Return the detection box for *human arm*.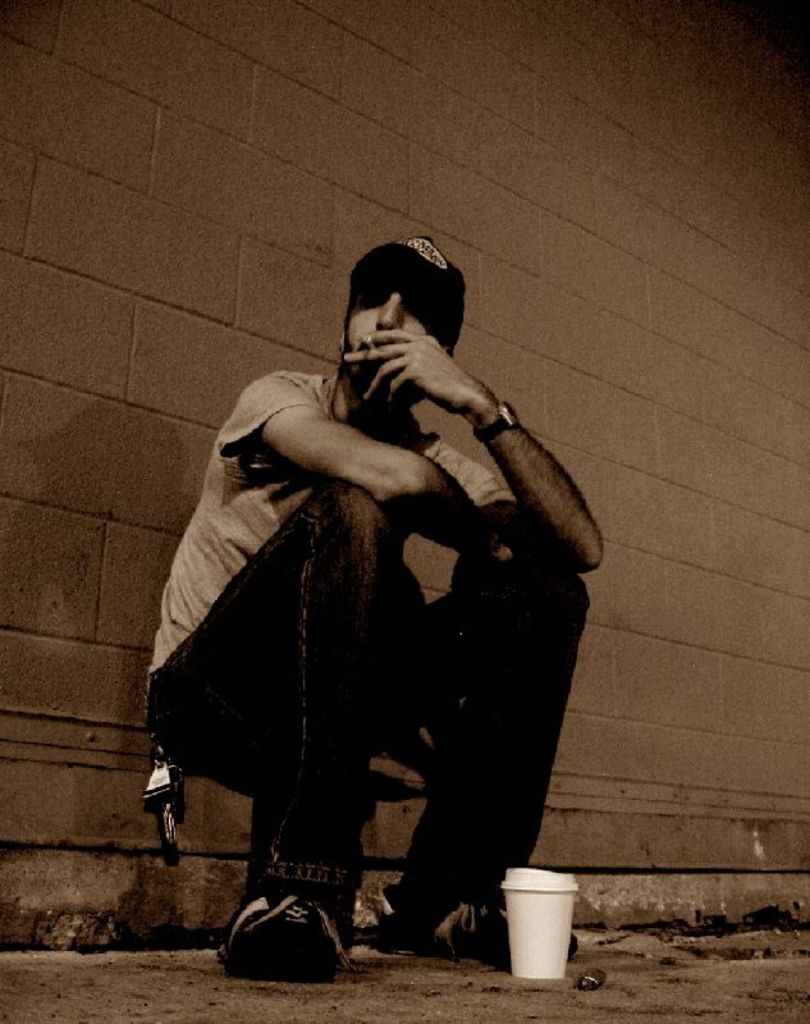
left=343, top=326, right=607, bottom=579.
